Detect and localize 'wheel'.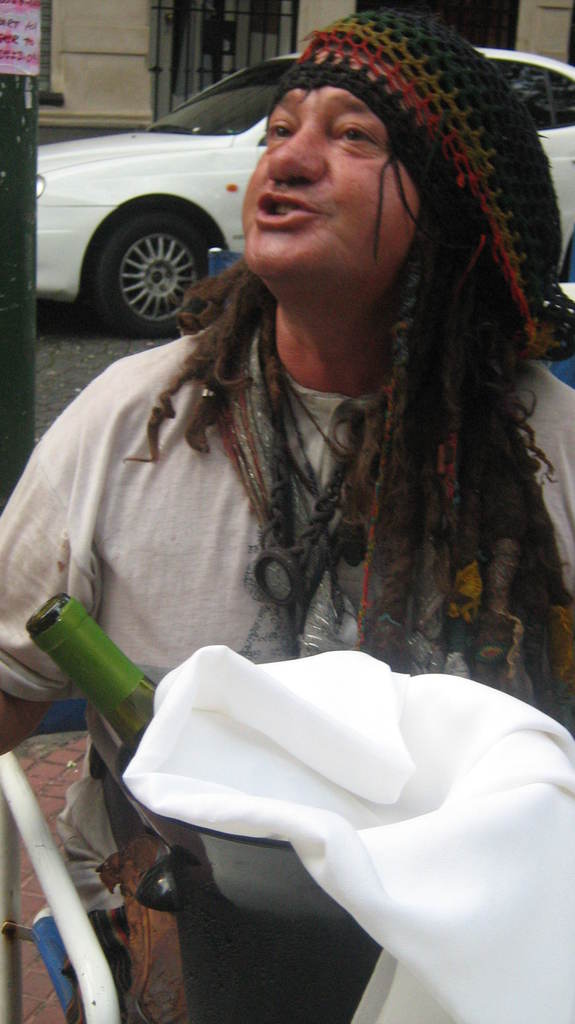
Localized at {"left": 99, "top": 211, "right": 232, "bottom": 339}.
